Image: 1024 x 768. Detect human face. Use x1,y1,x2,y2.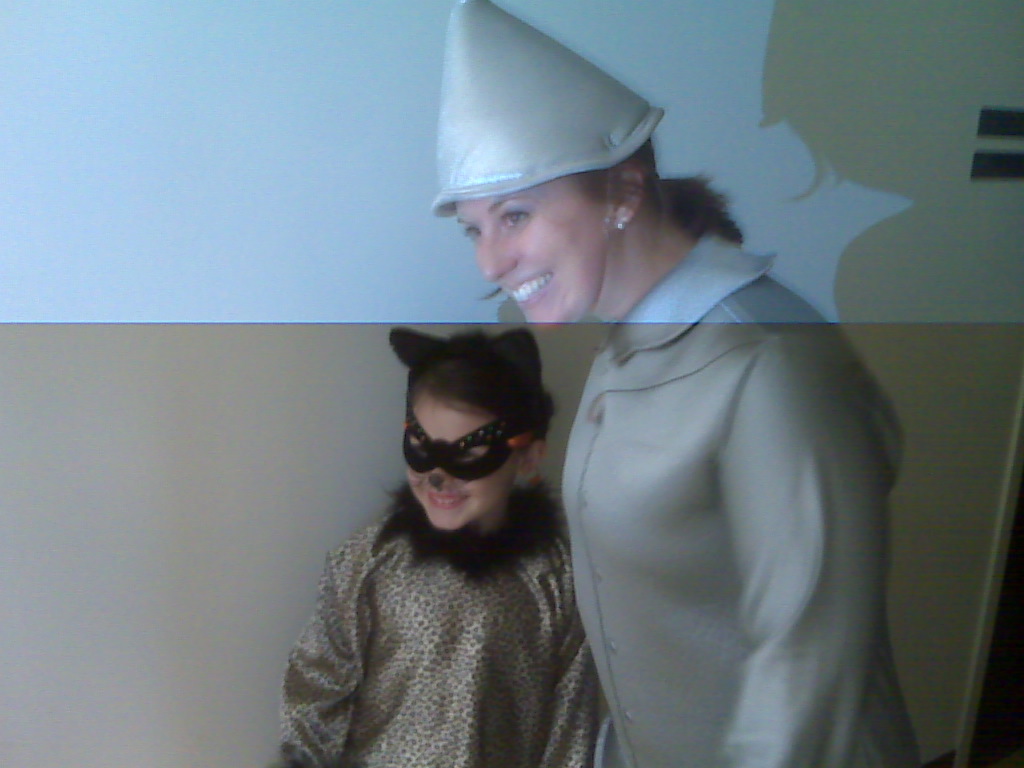
396,386,519,529.
